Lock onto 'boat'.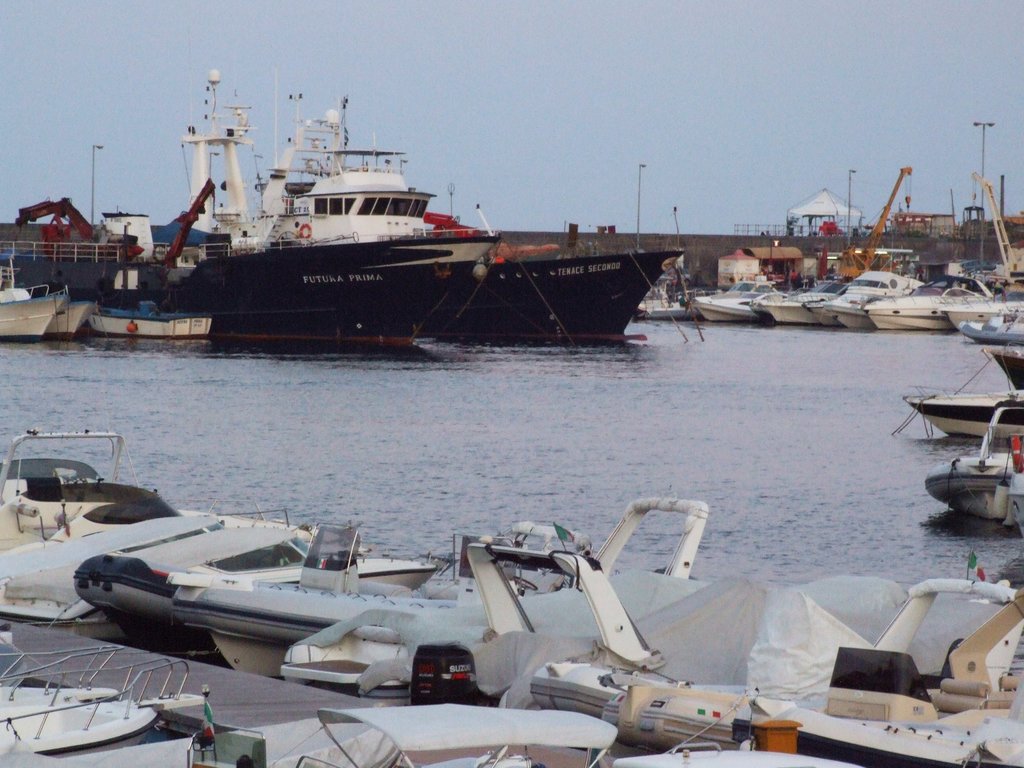
Locked: <region>49, 66, 725, 355</region>.
